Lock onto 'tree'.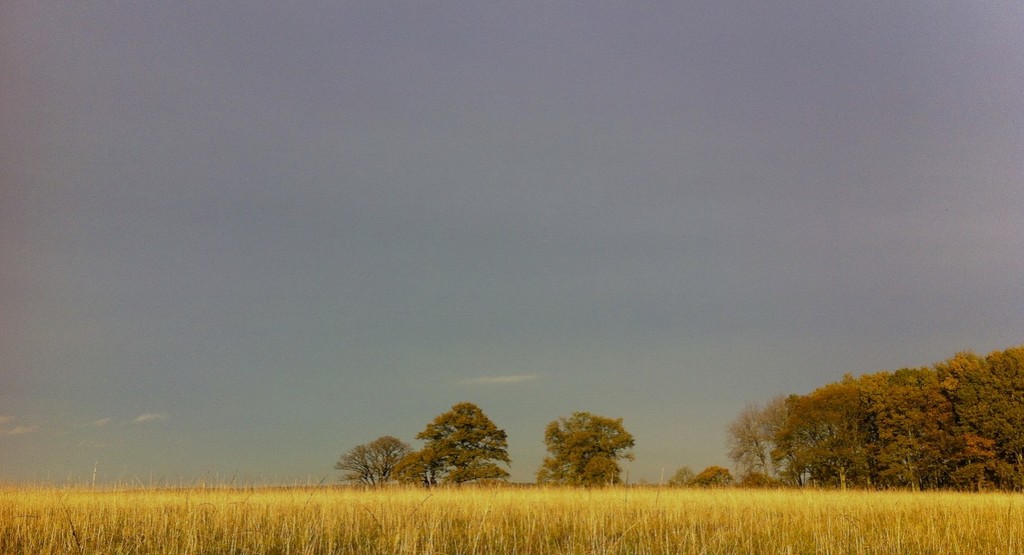
Locked: (left=405, top=393, right=516, bottom=480).
